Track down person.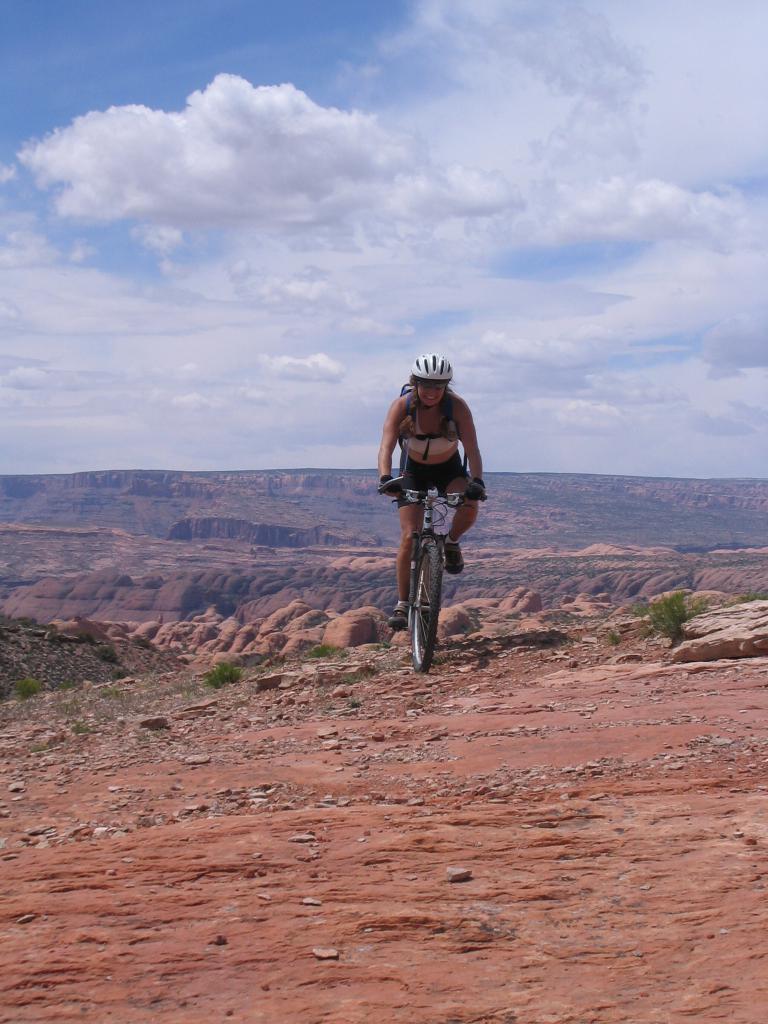
Tracked to <region>385, 343, 484, 624</region>.
